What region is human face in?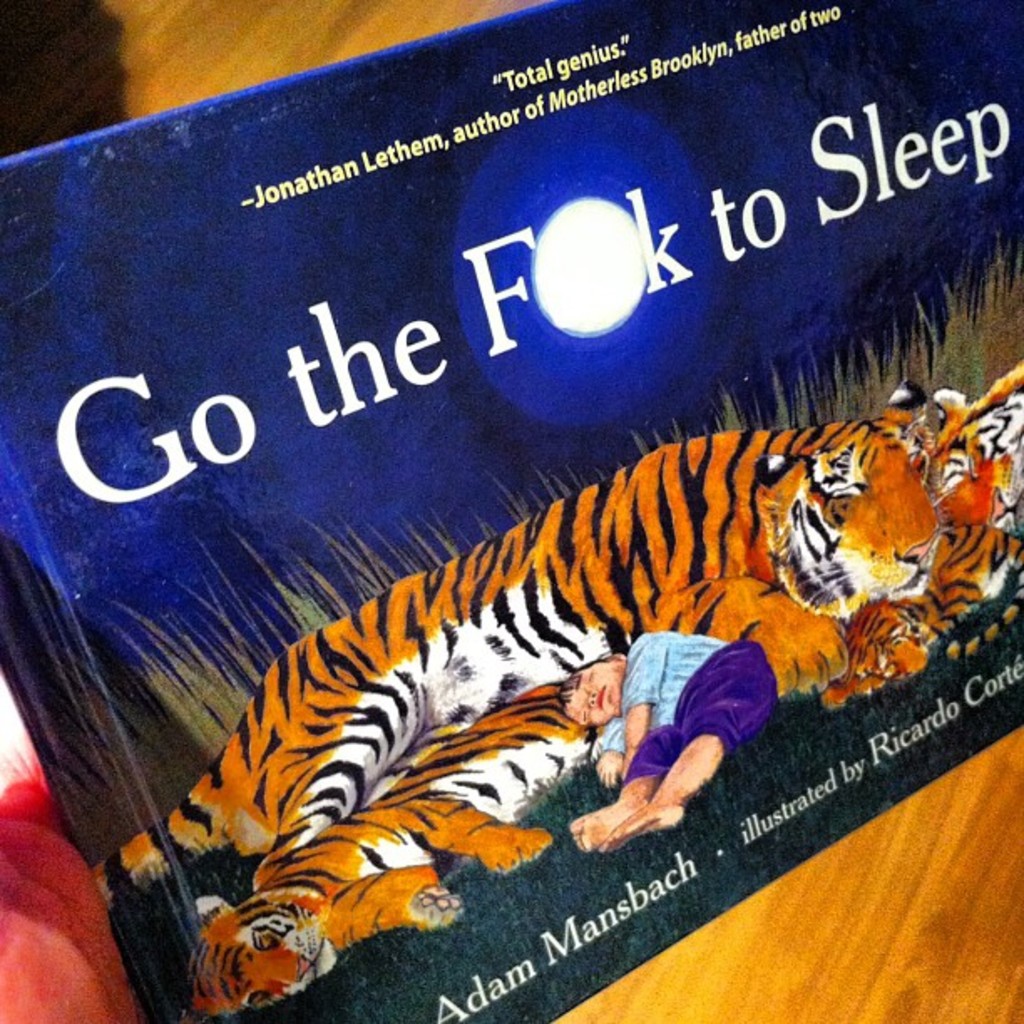
x1=566 y1=666 x2=619 y2=724.
